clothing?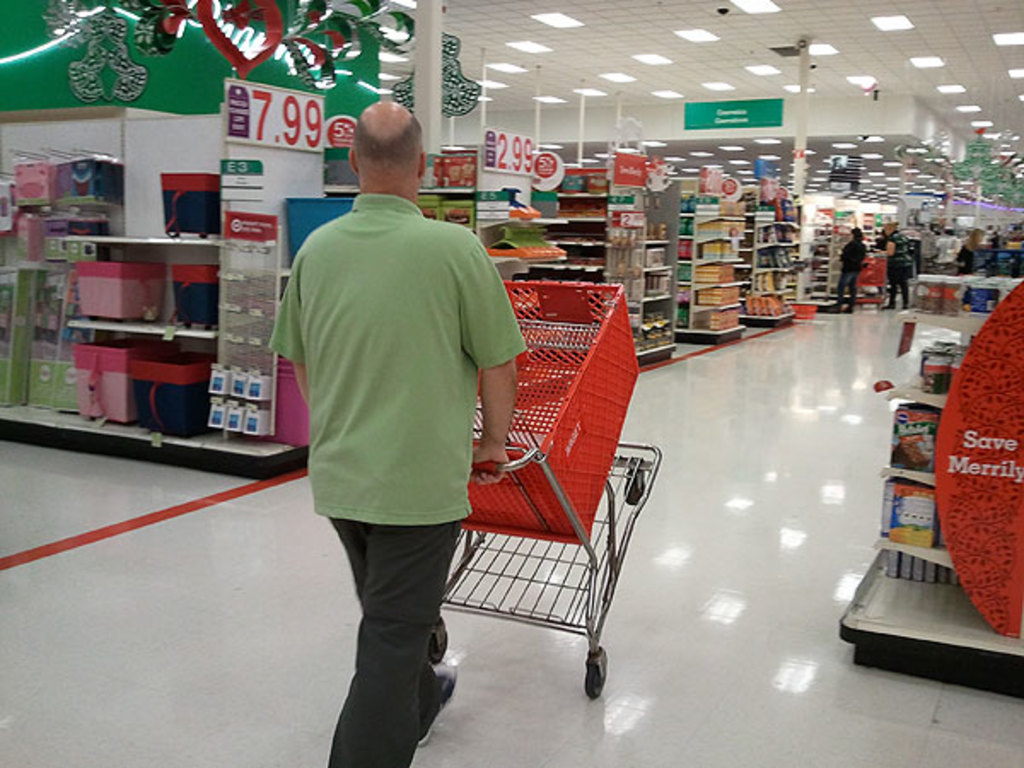
pyautogui.locateOnScreen(268, 189, 529, 766)
